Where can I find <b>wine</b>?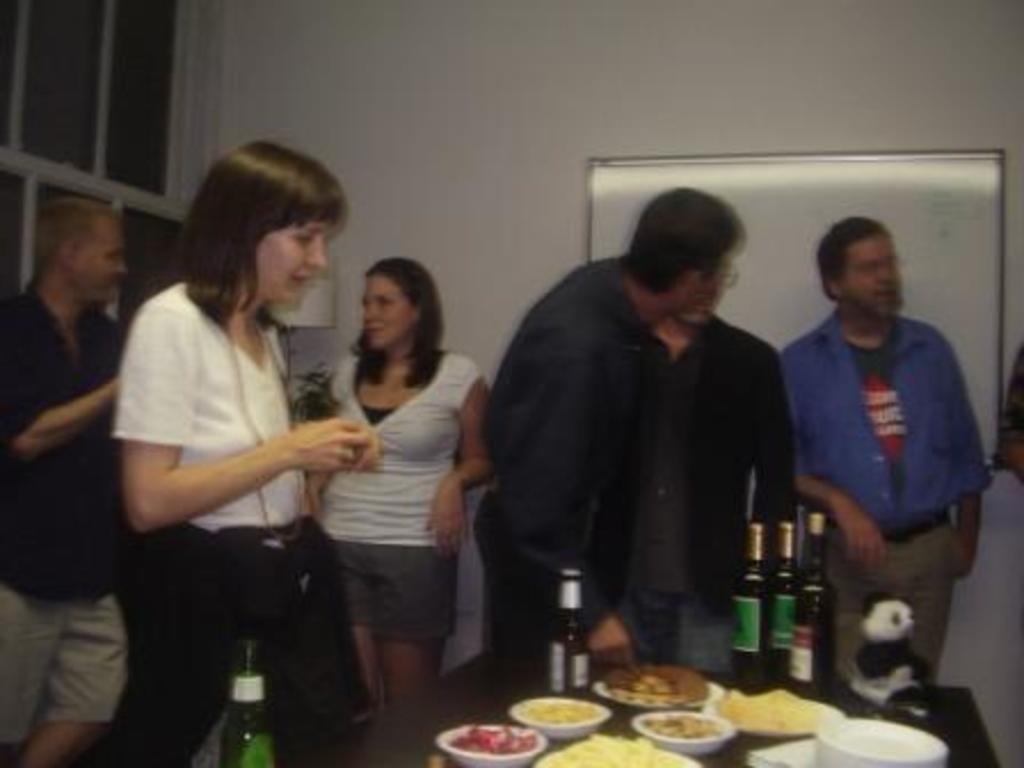
You can find it at bbox(722, 512, 773, 688).
